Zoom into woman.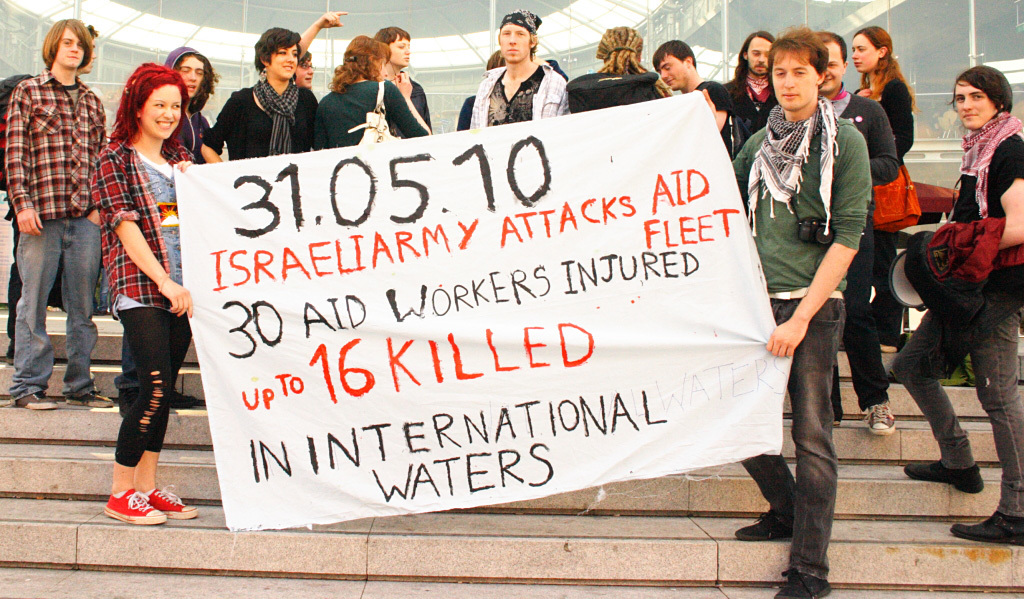
Zoom target: detection(75, 47, 192, 523).
